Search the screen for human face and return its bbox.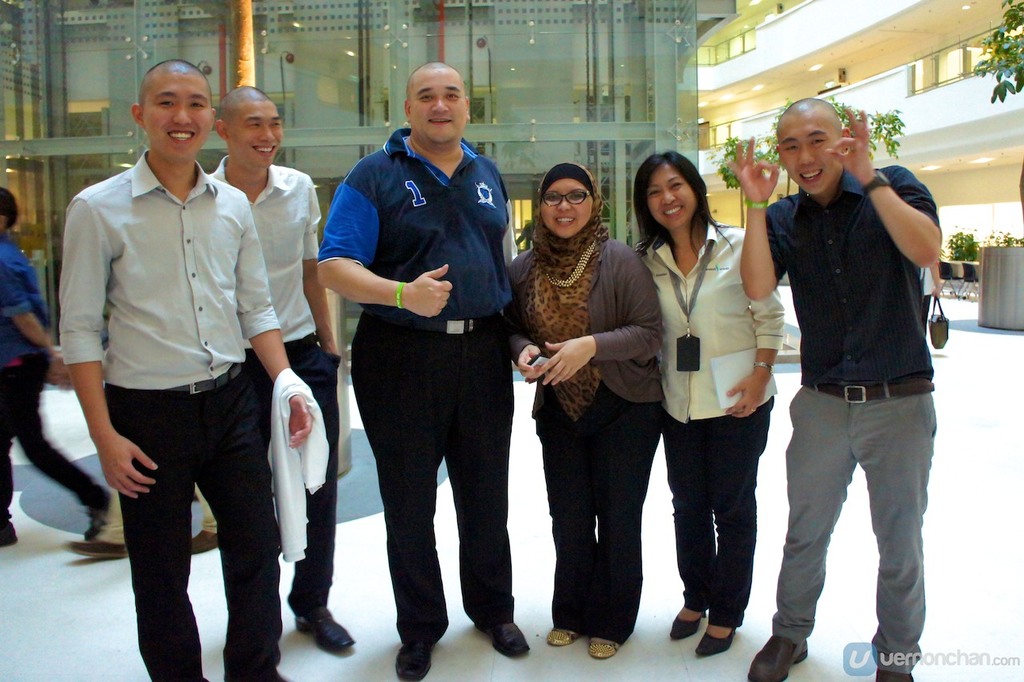
Found: (left=646, top=165, right=697, bottom=231).
